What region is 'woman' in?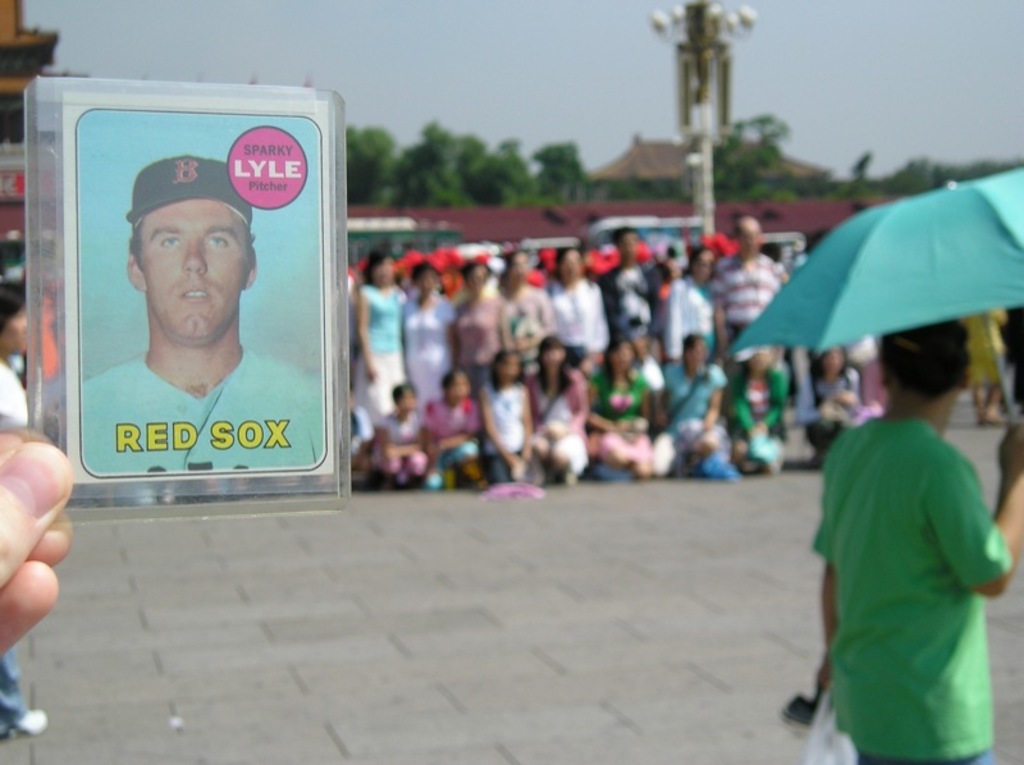
553 235 611 359.
